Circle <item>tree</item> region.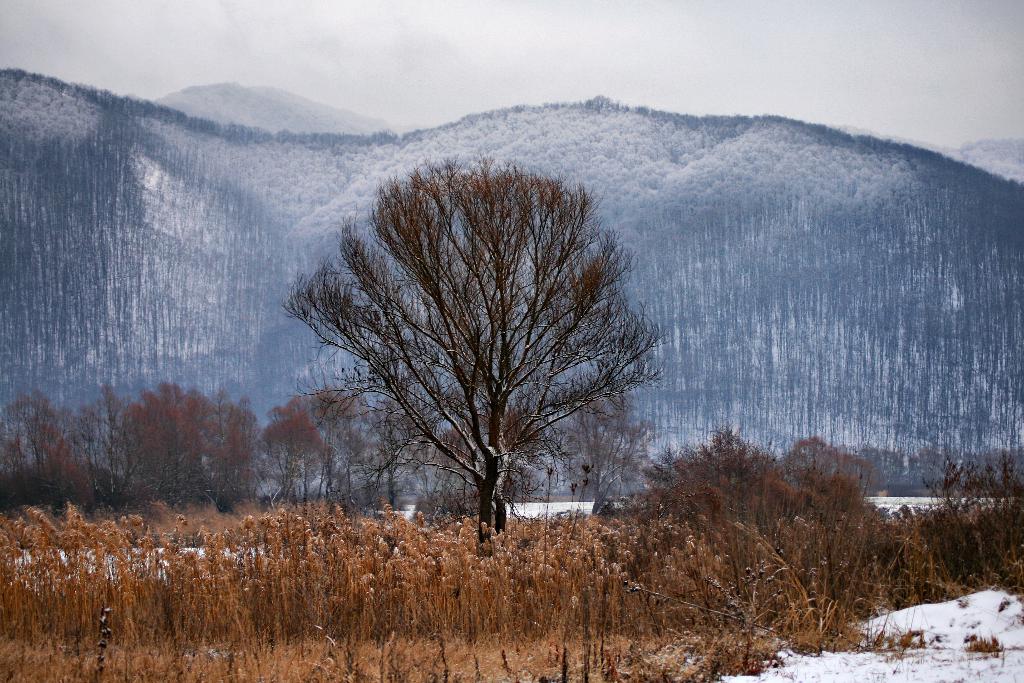
Region: bbox(257, 383, 394, 525).
